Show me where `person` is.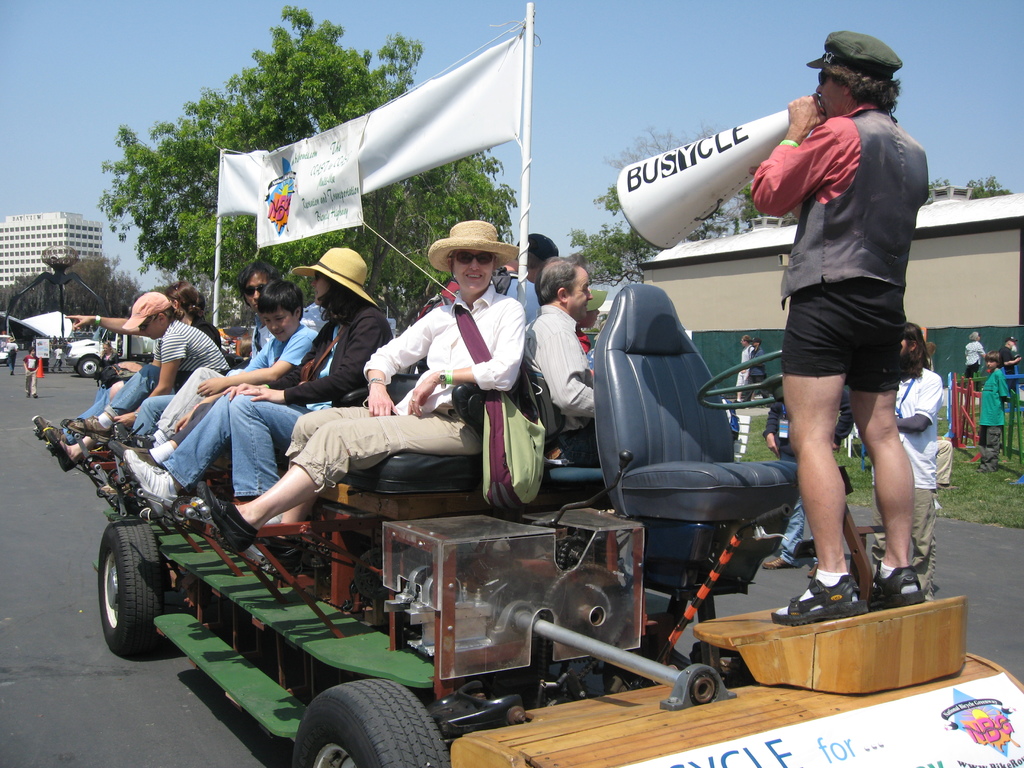
`person` is at 742 28 931 617.
